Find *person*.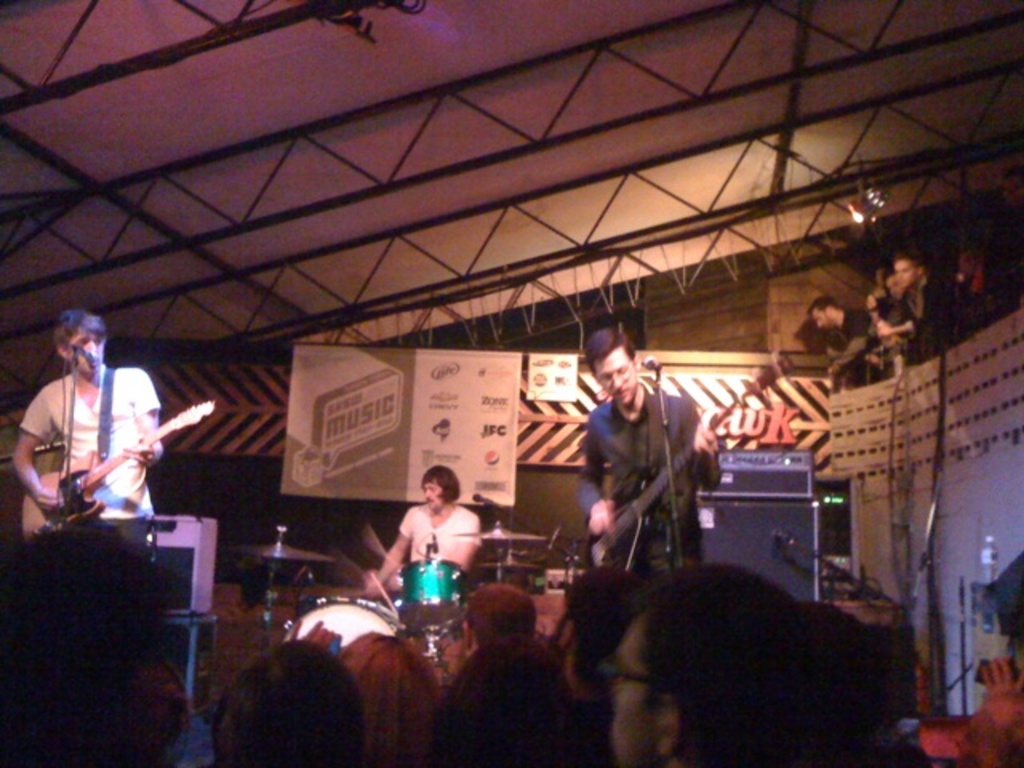
<box>8,306,158,565</box>.
